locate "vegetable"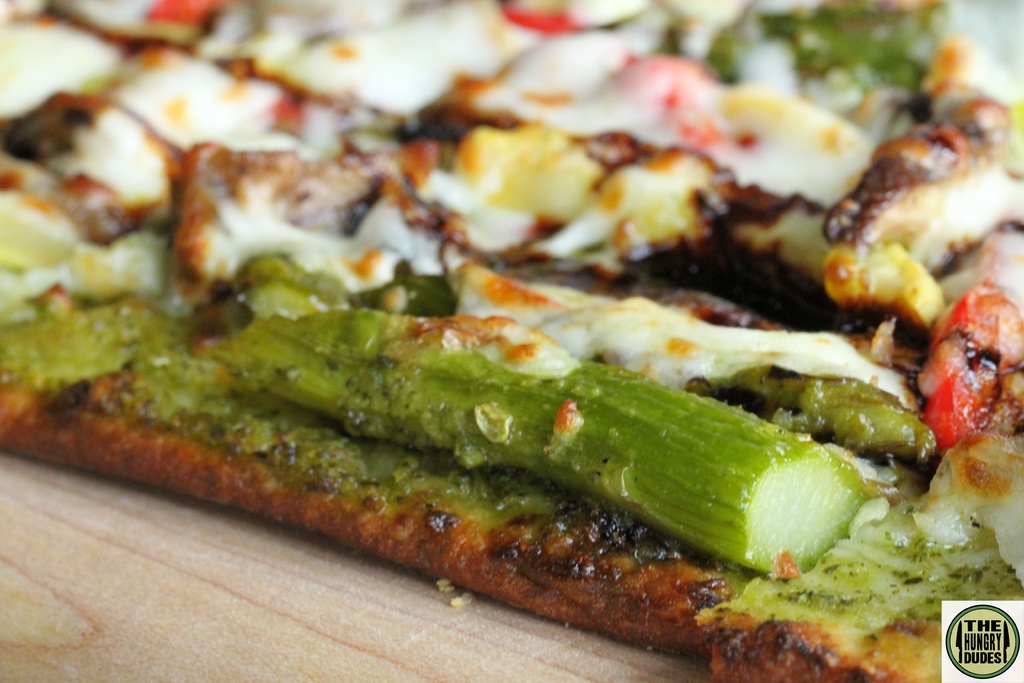
211 301 869 584
